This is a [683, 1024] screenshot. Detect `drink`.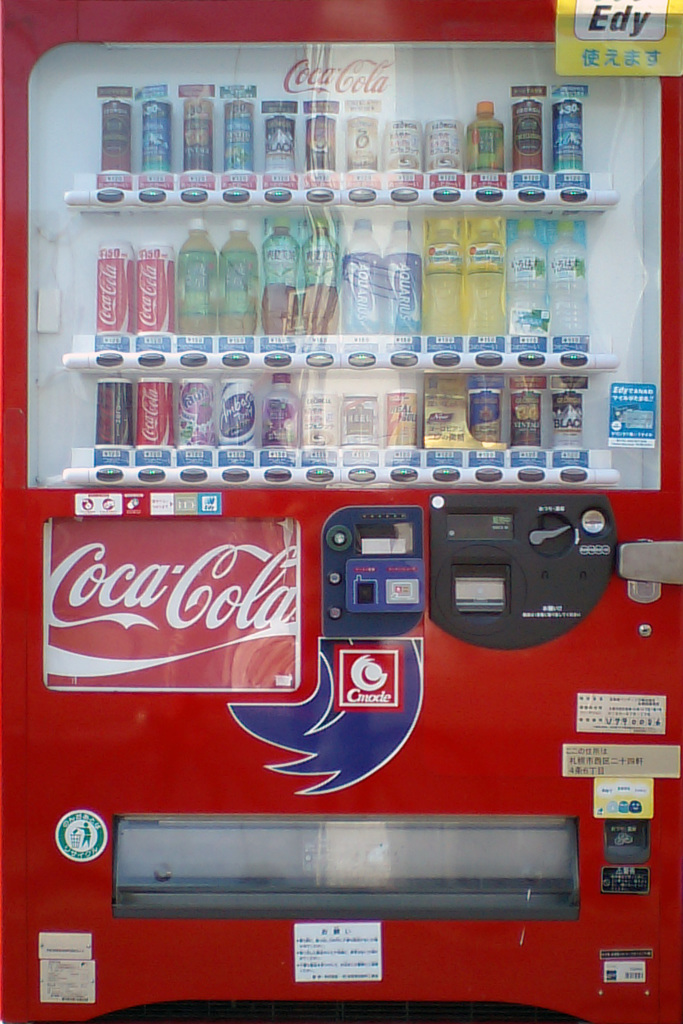
x1=547 y1=213 x2=593 y2=339.
